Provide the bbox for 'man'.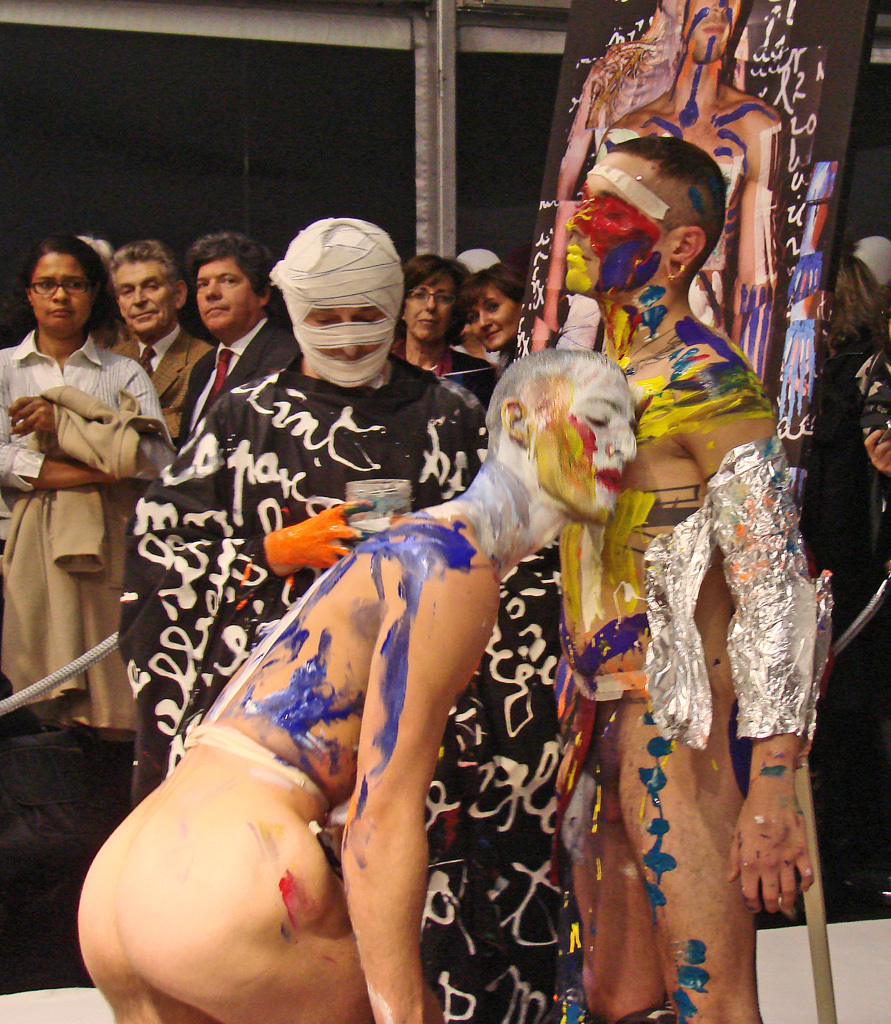
select_region(601, 0, 780, 377).
